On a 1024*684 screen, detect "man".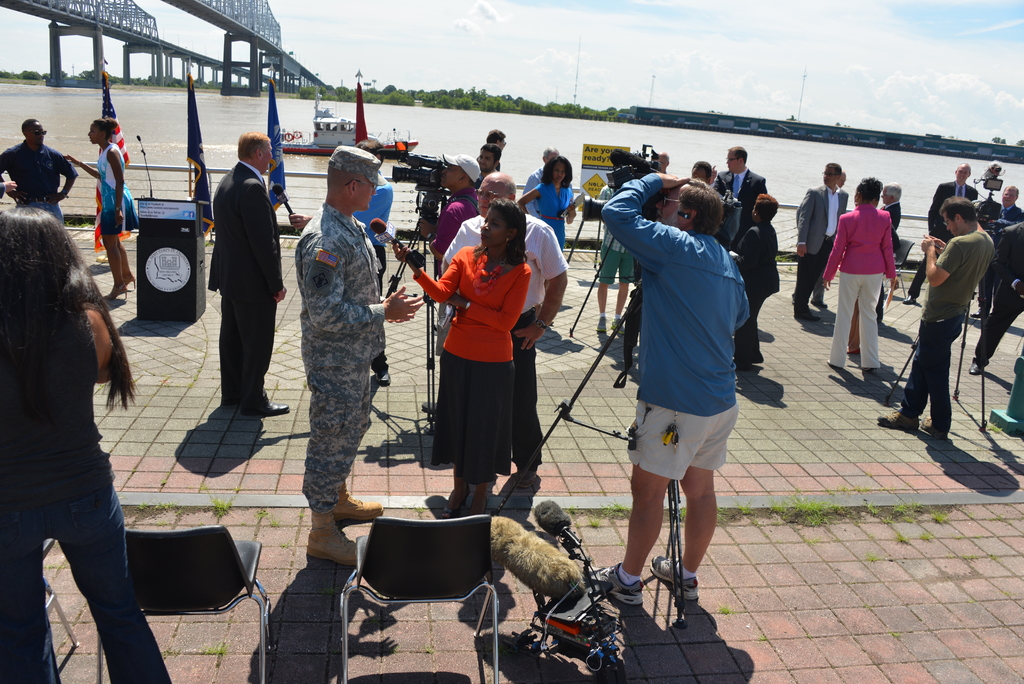
<region>0, 118, 78, 224</region>.
